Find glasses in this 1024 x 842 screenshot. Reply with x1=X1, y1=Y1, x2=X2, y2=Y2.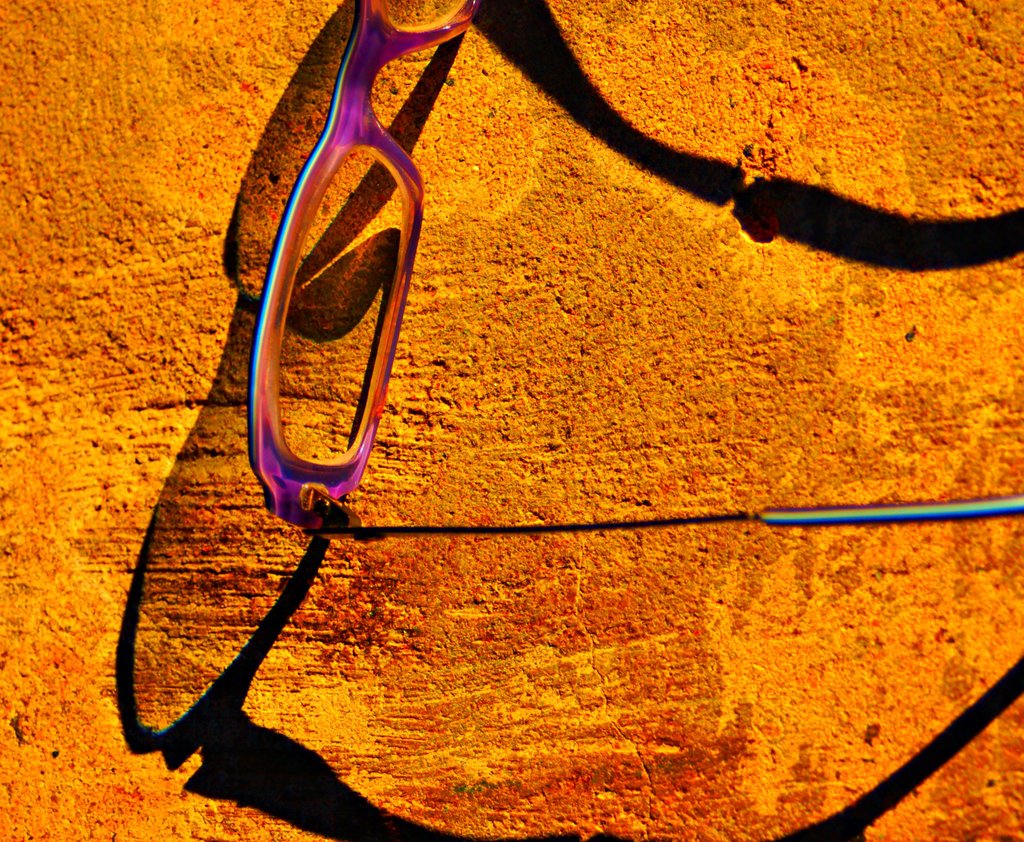
x1=133, y1=92, x2=913, y2=811.
